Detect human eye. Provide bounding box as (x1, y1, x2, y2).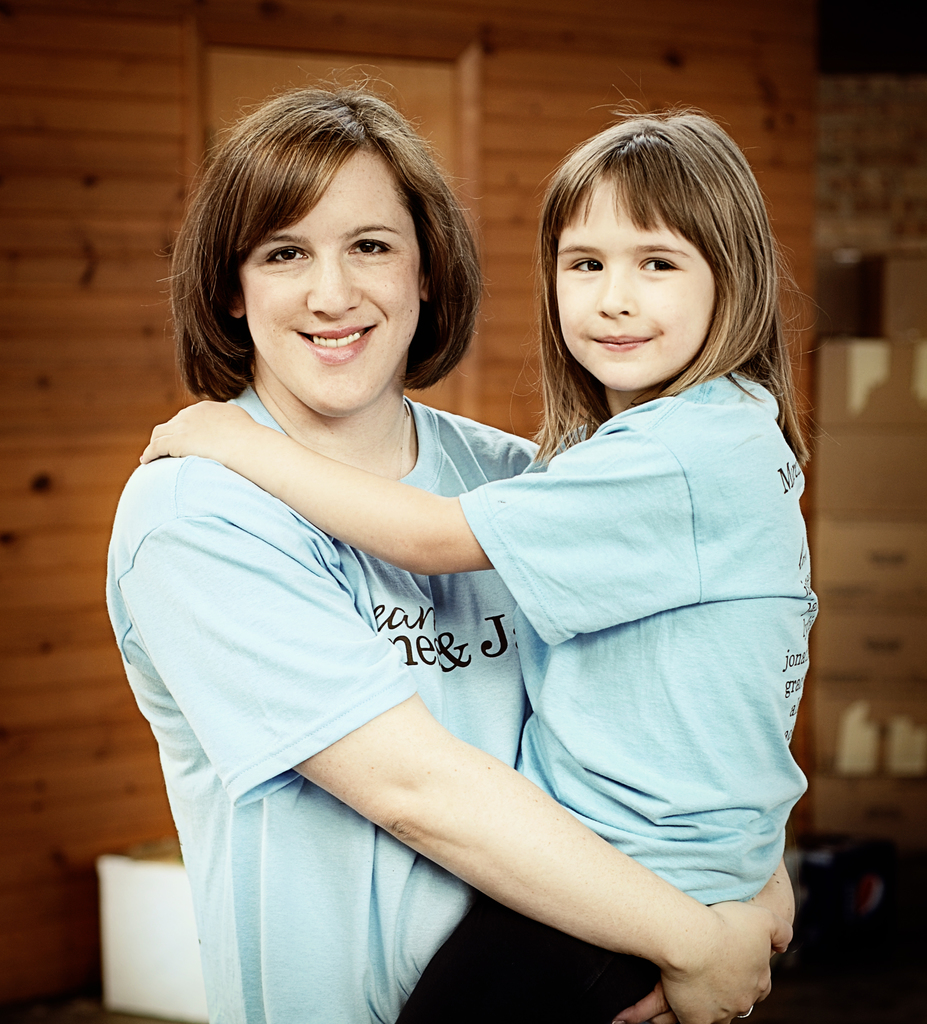
(348, 232, 401, 259).
